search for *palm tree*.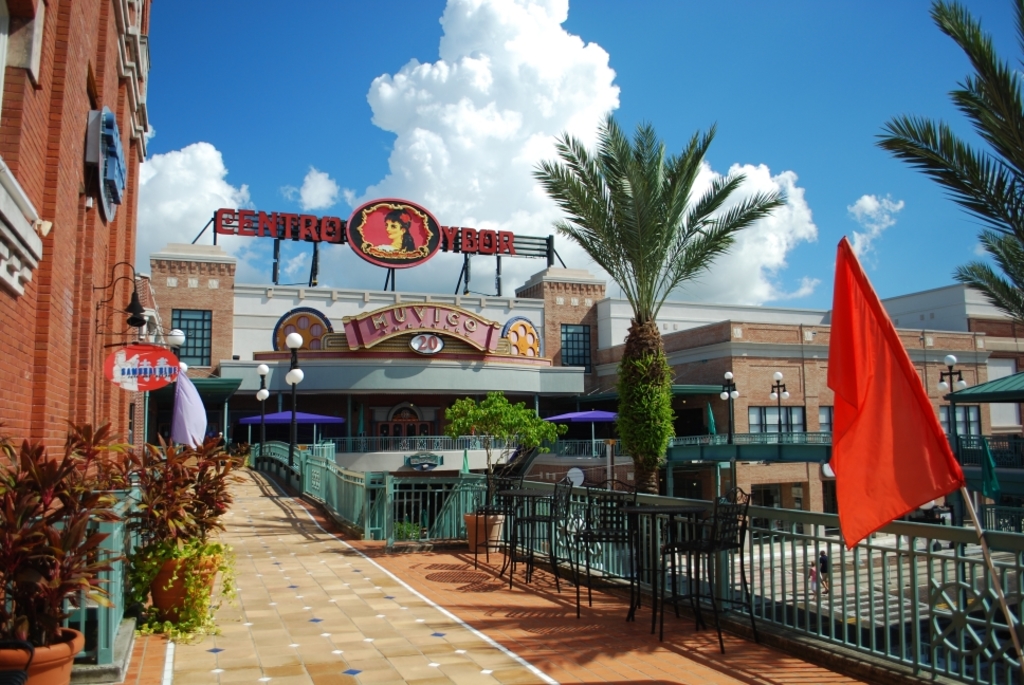
Found at box(525, 112, 787, 586).
